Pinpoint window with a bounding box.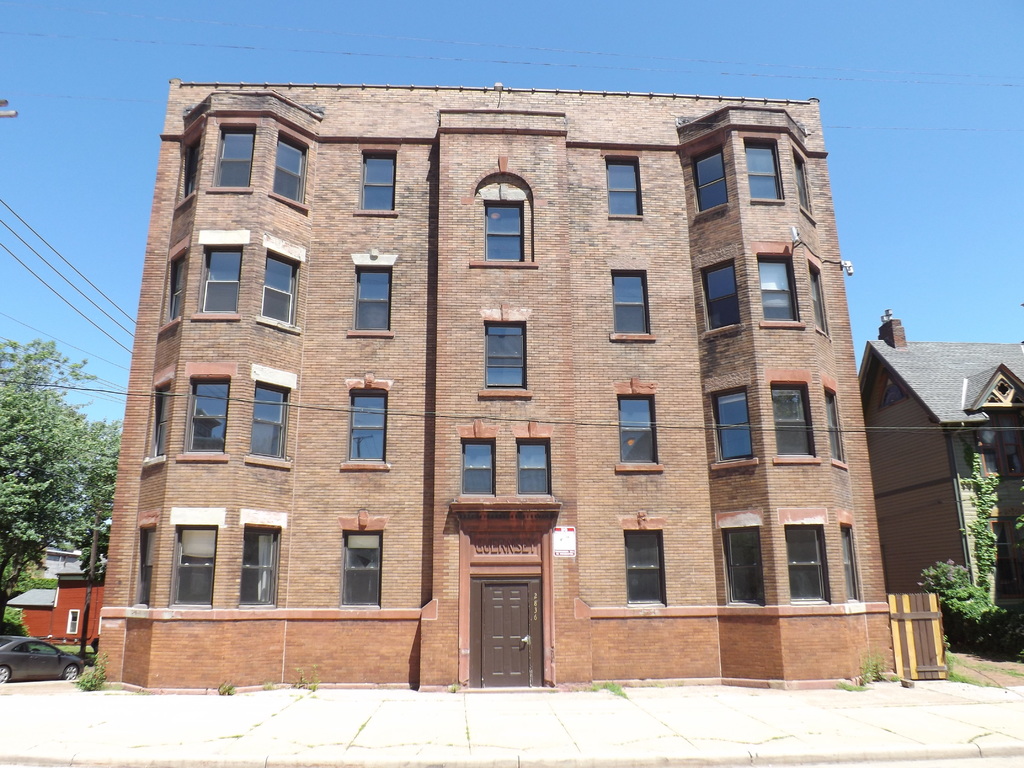
rect(250, 382, 288, 460).
